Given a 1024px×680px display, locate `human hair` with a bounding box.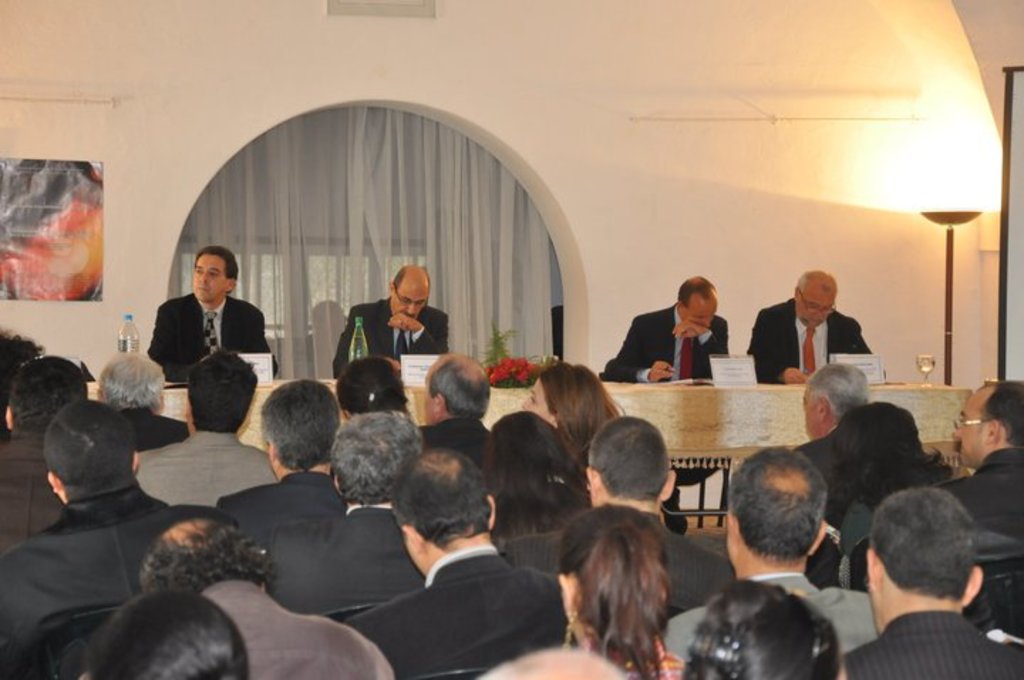
Located: 798:363:876:424.
